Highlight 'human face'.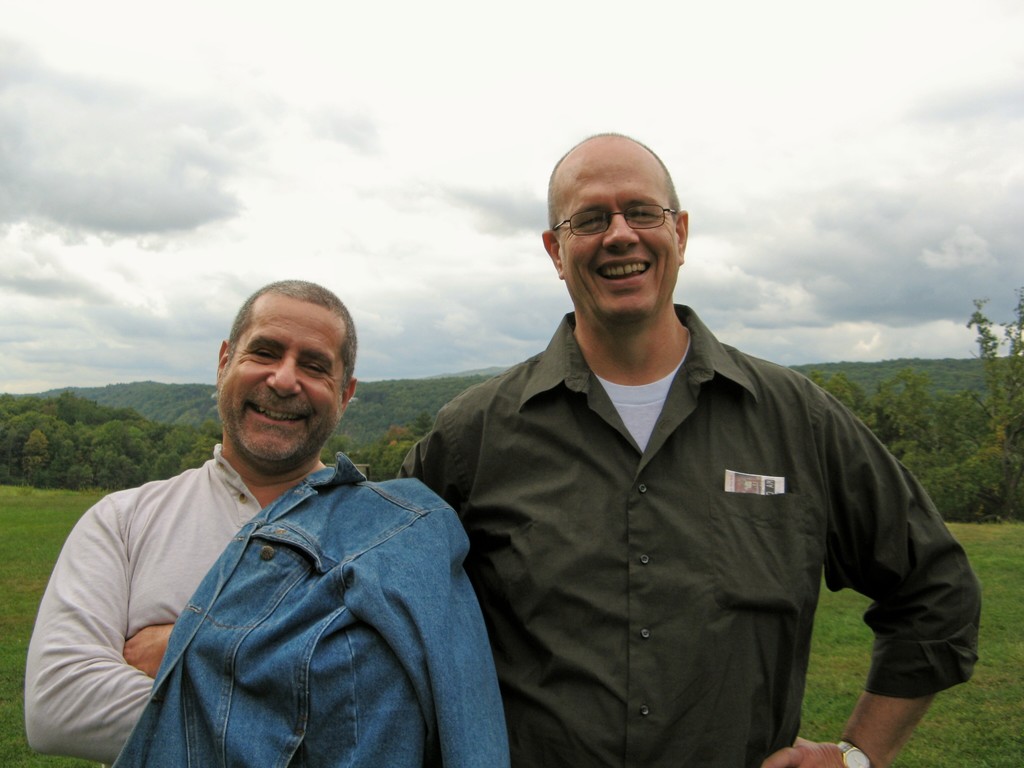
Highlighted region: [214,288,345,461].
